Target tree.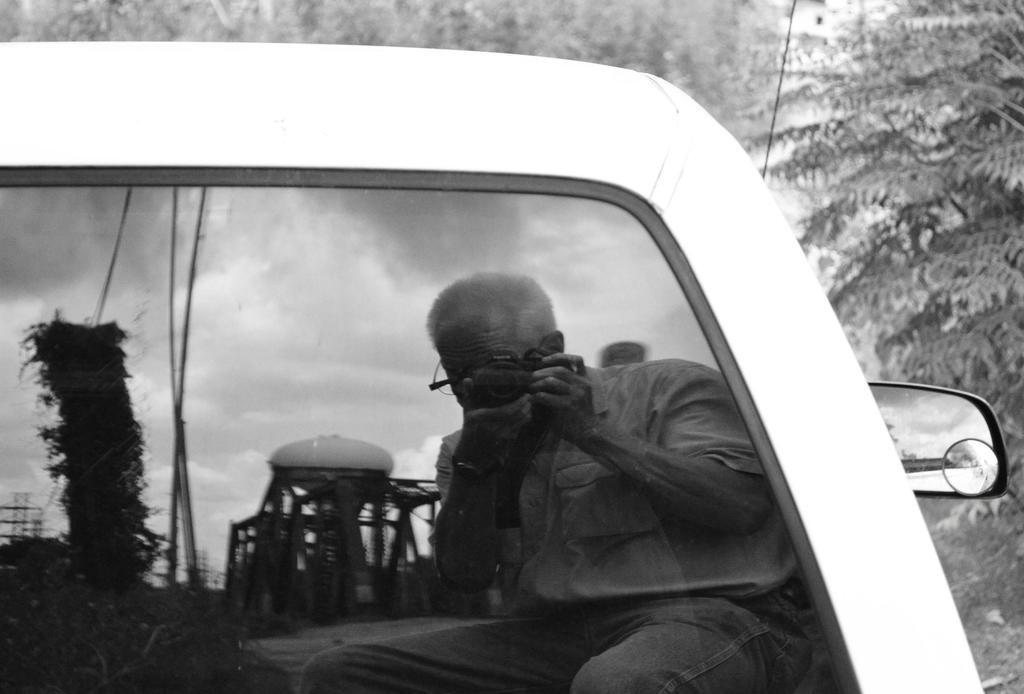
Target region: [725,0,1023,686].
